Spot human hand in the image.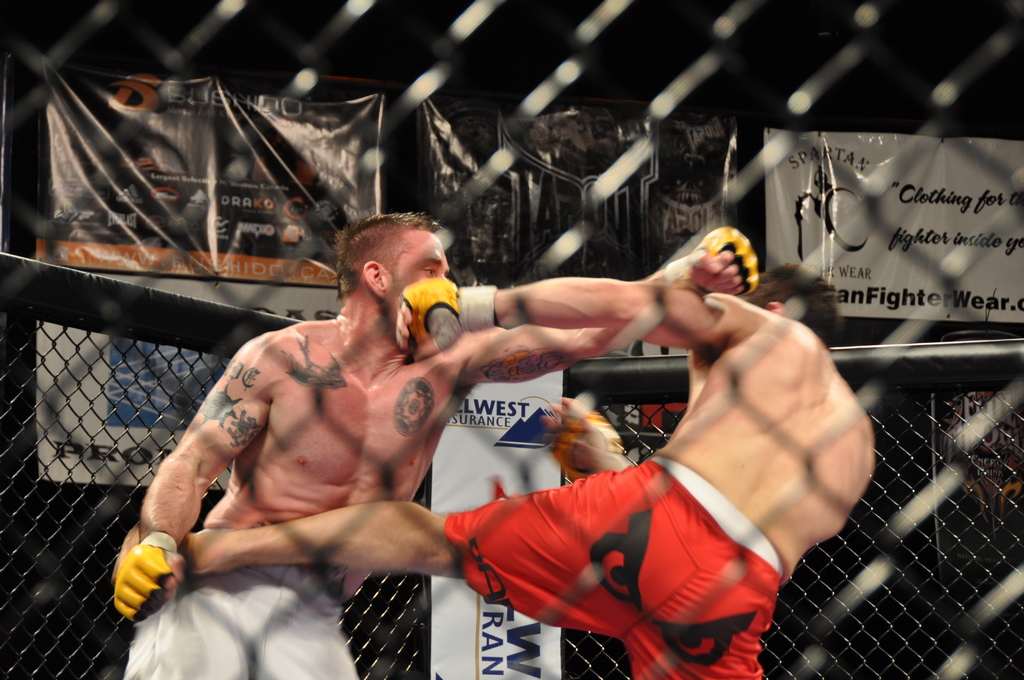
human hand found at crop(681, 233, 776, 302).
